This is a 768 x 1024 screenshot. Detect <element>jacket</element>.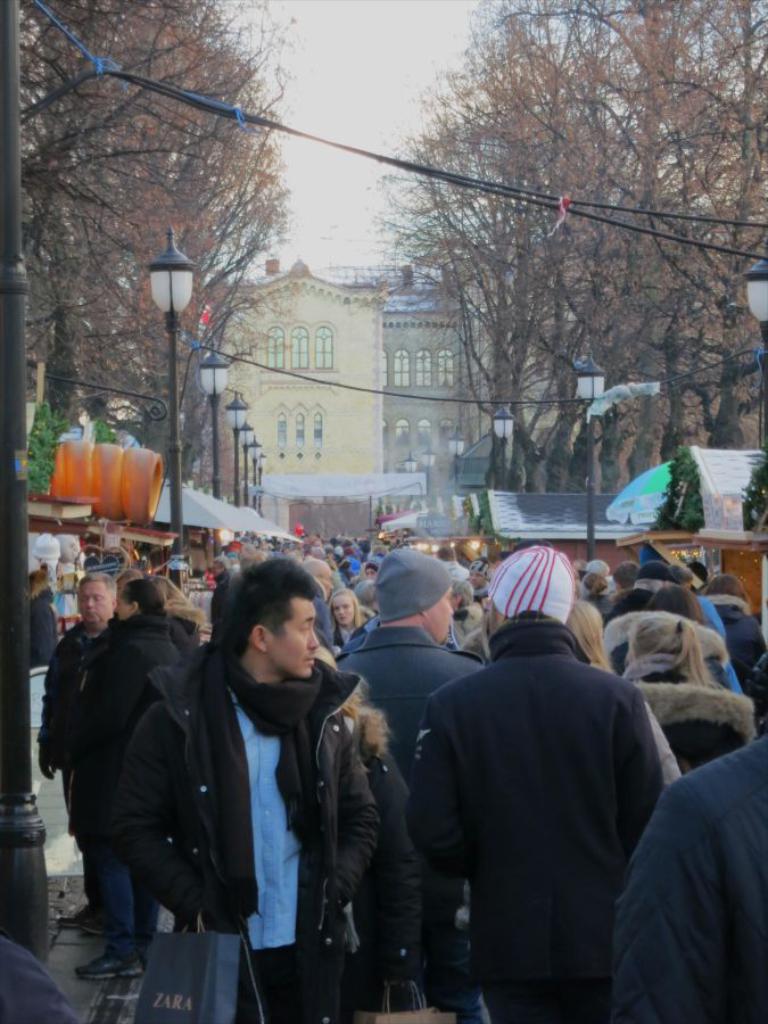
BBox(98, 597, 196, 711).
